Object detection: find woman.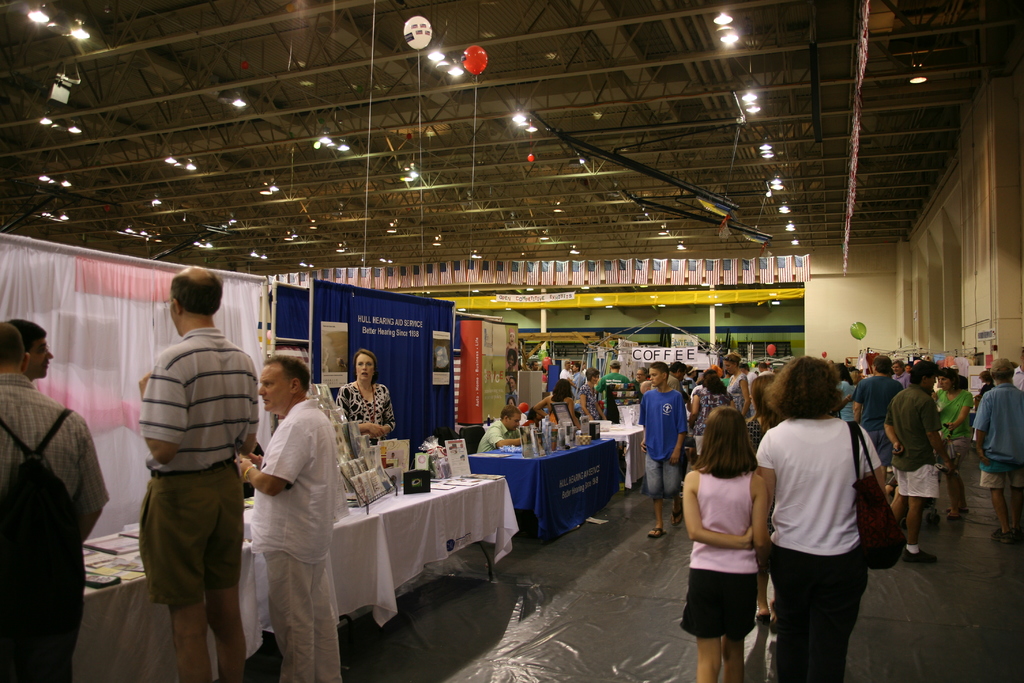
(717,350,755,423).
